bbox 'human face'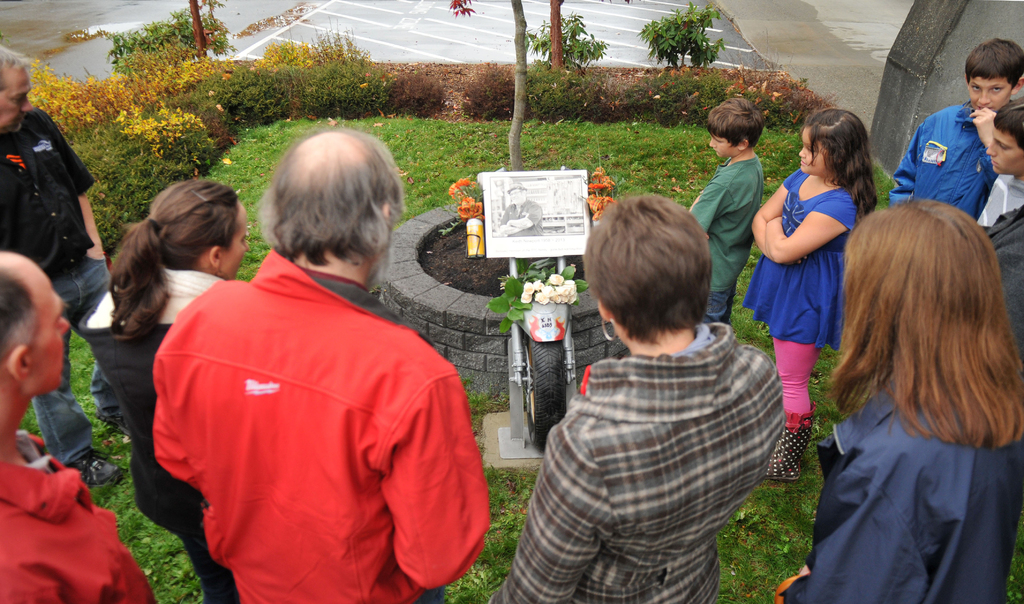
{"left": 797, "top": 126, "right": 828, "bottom": 170}
